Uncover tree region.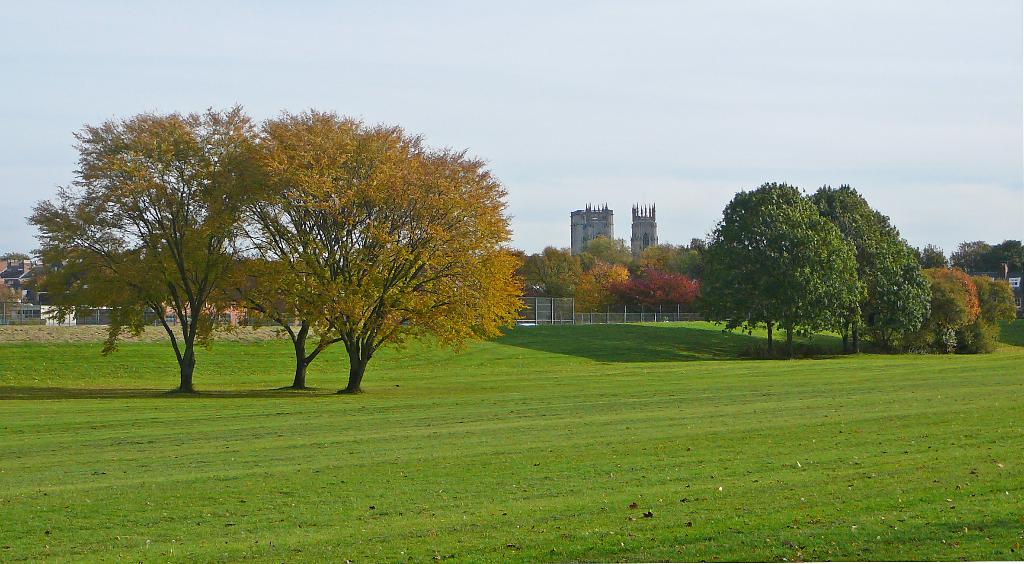
Uncovered: {"left": 801, "top": 179, "right": 927, "bottom": 348}.
